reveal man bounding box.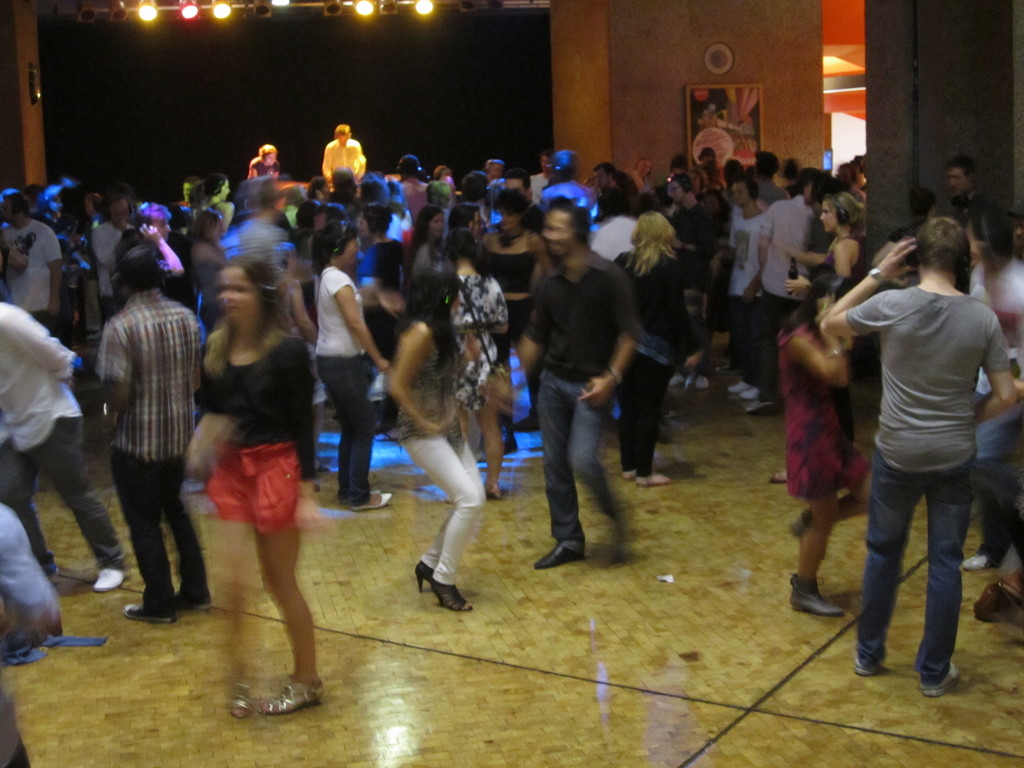
Revealed: bbox=[934, 156, 993, 214].
